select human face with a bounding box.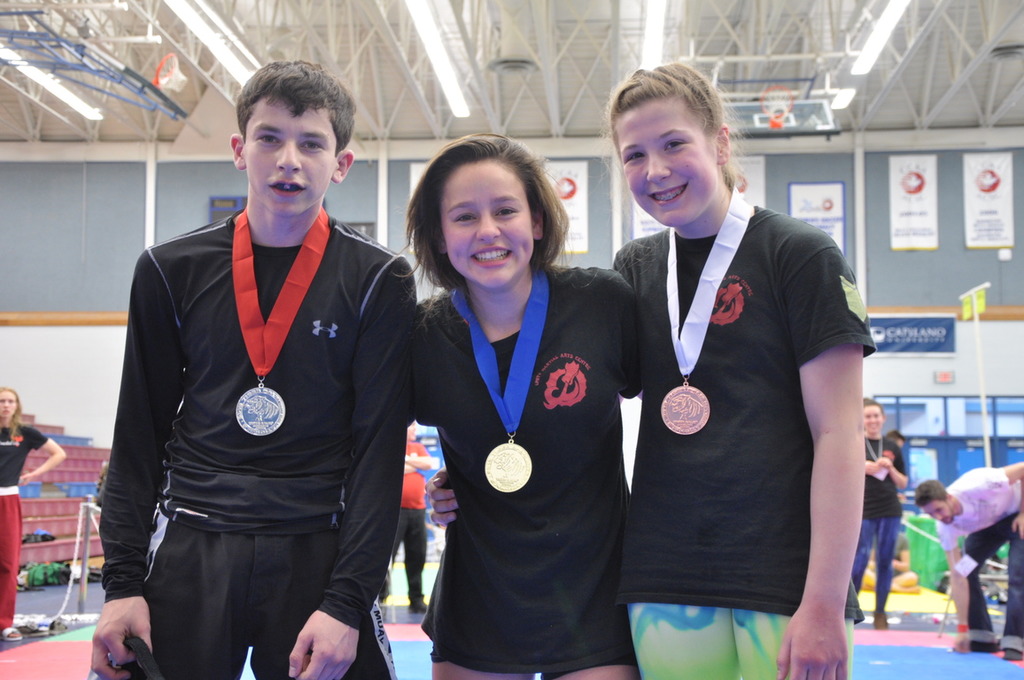
select_region(448, 162, 530, 292).
